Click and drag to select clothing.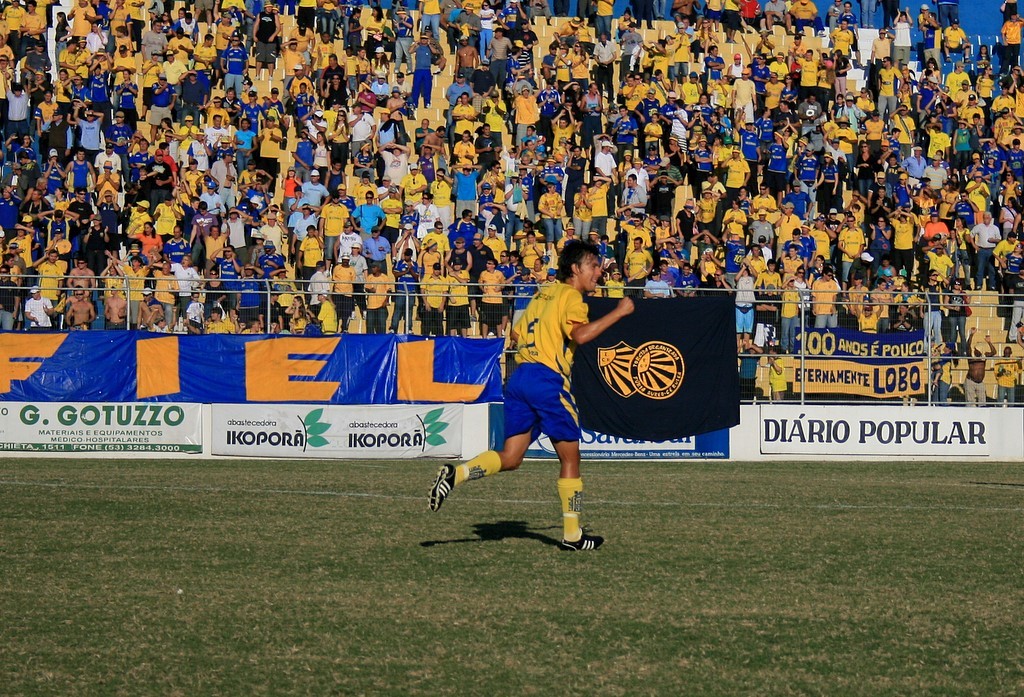
Selection: box=[785, 282, 806, 350].
